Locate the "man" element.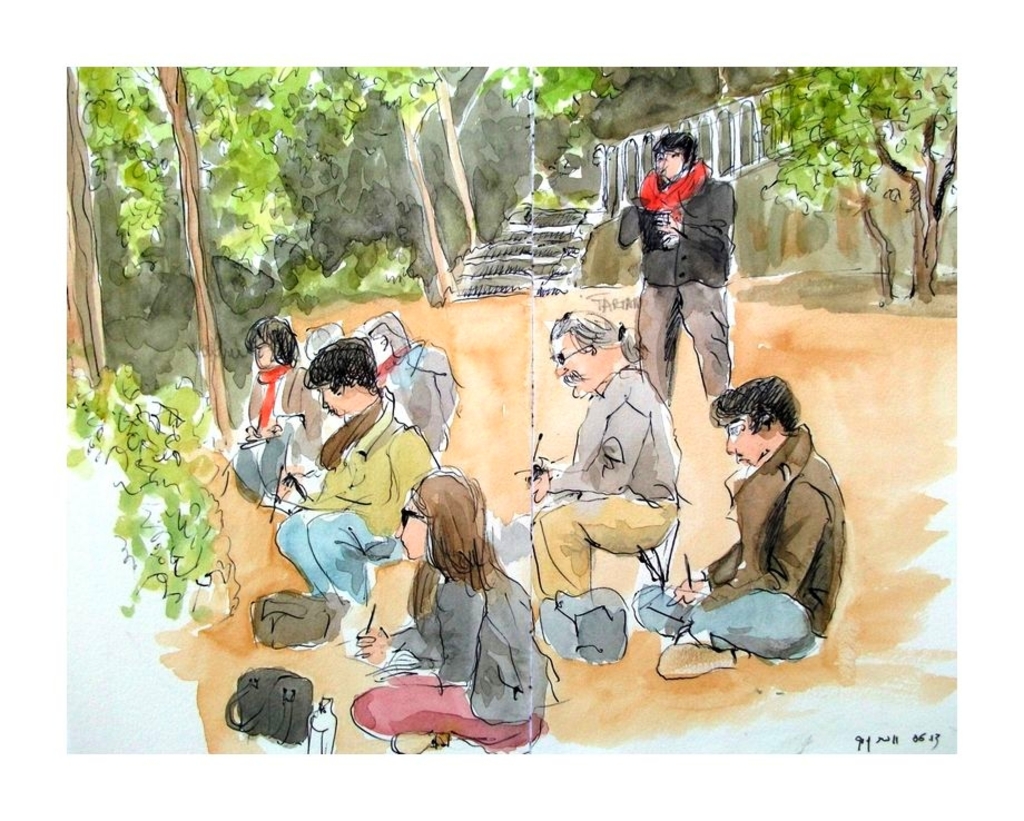
Element bbox: (x1=357, y1=309, x2=451, y2=459).
